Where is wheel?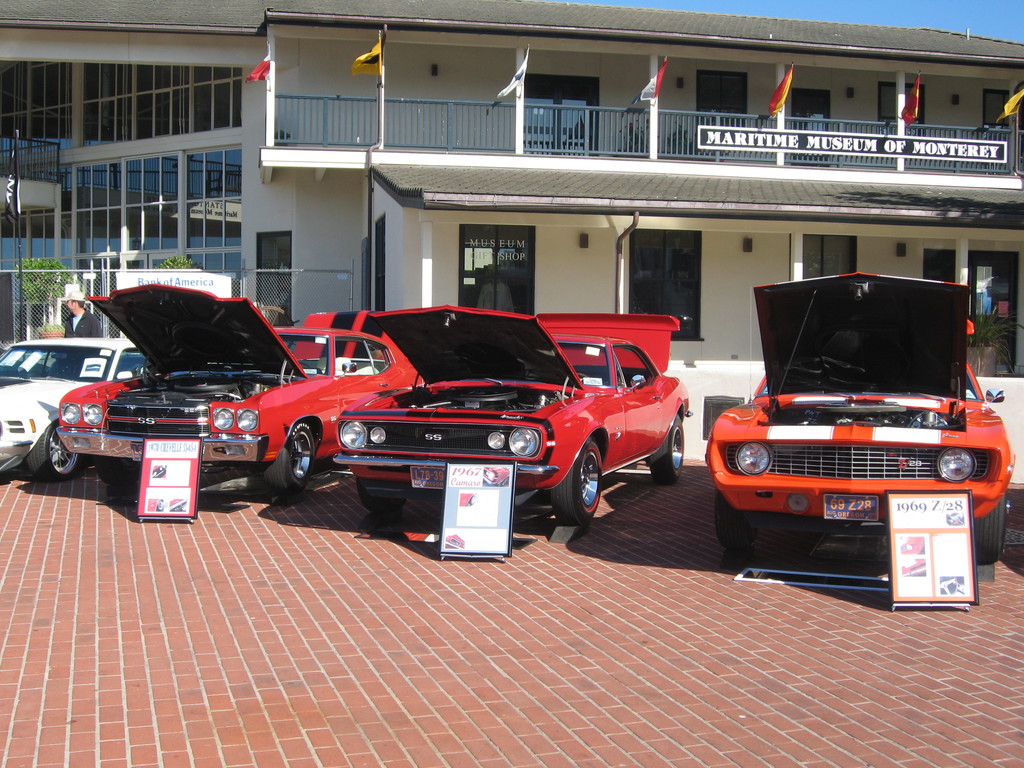
x1=547 y1=440 x2=607 y2=531.
